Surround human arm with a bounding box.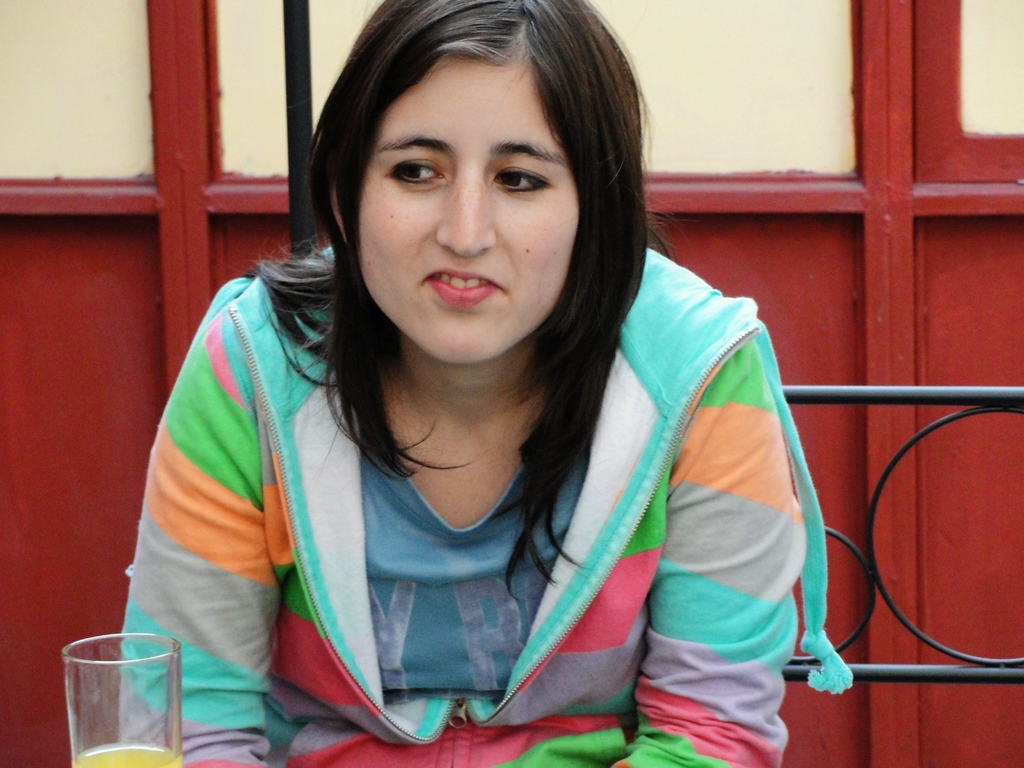
(655, 401, 794, 722).
